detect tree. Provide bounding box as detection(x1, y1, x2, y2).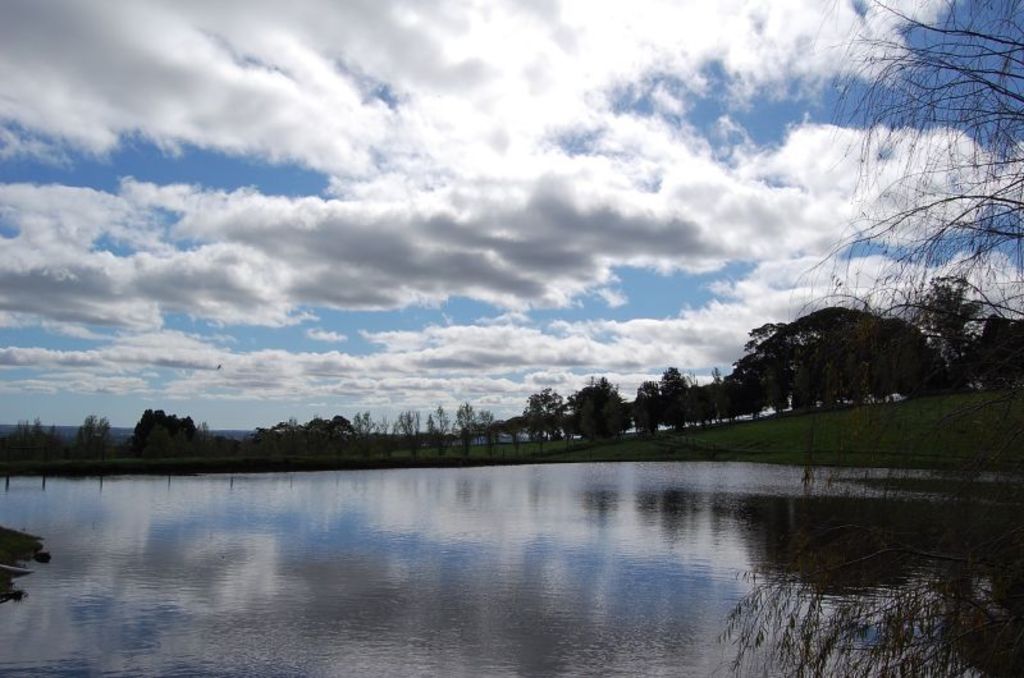
detection(982, 320, 1023, 398).
